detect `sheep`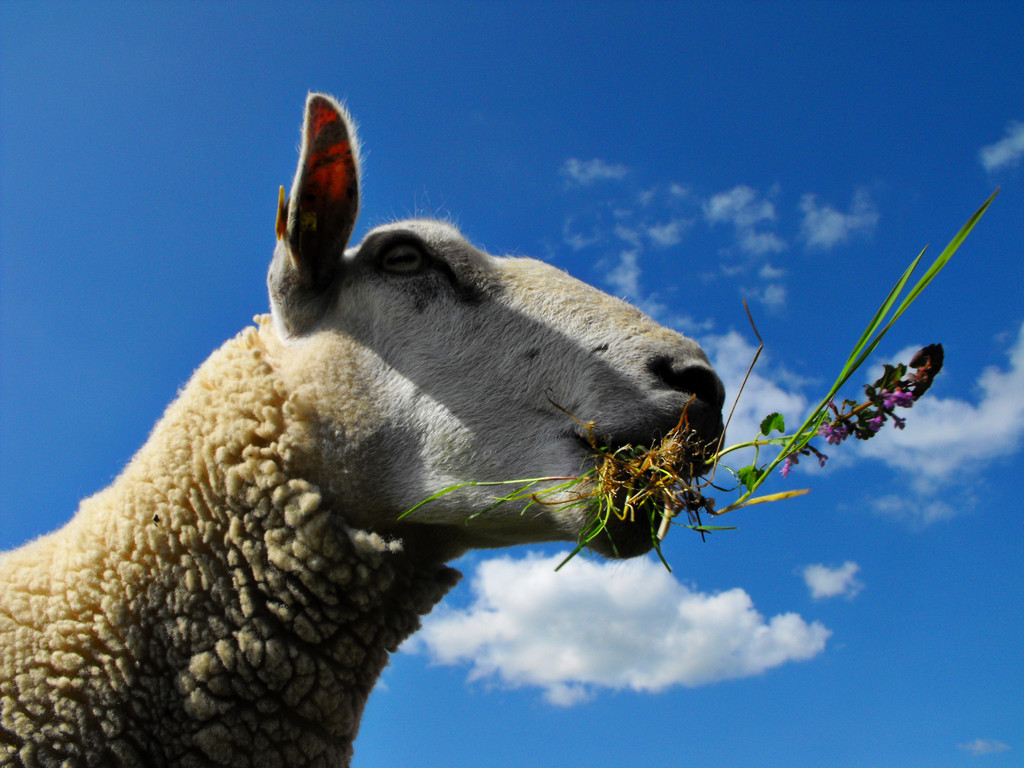
box=[0, 92, 728, 767]
